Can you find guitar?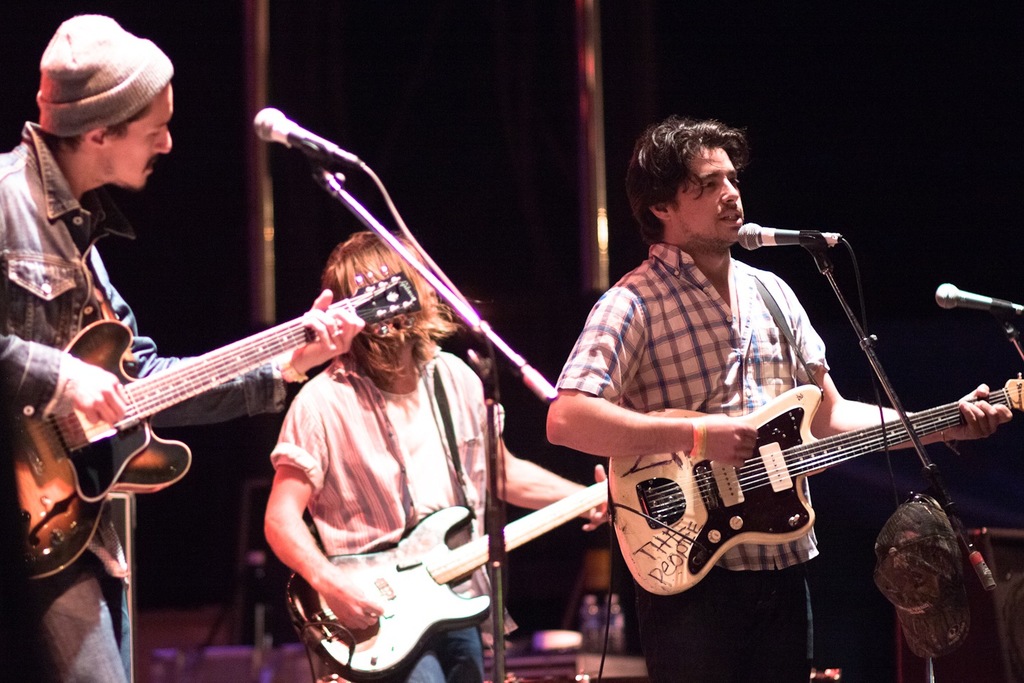
Yes, bounding box: x1=282, y1=477, x2=619, y2=679.
